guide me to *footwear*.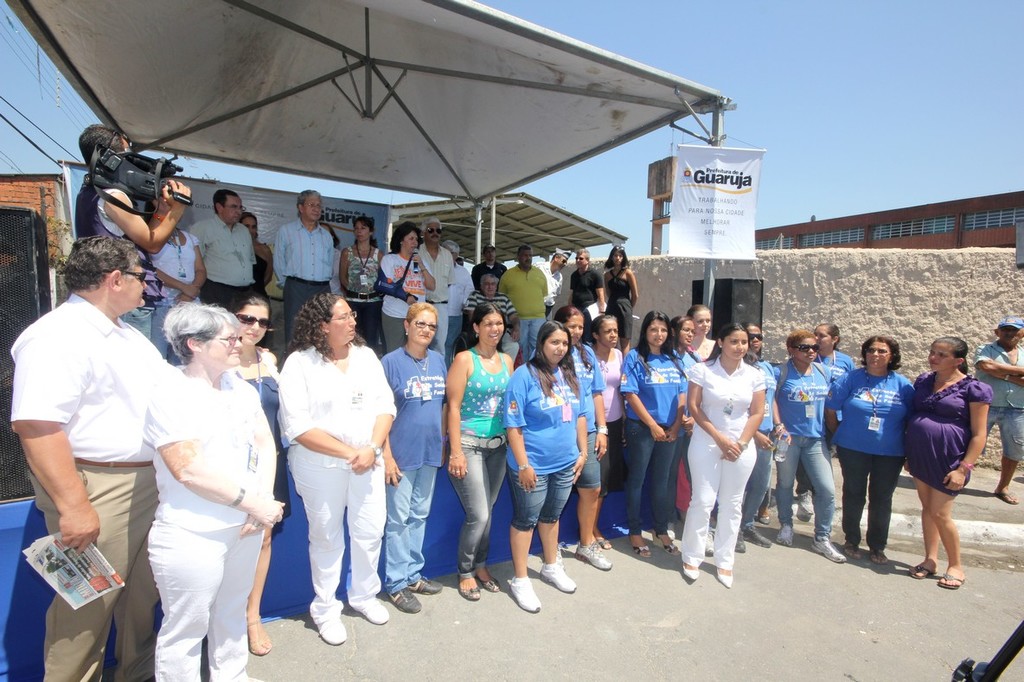
Guidance: 812 536 845 563.
